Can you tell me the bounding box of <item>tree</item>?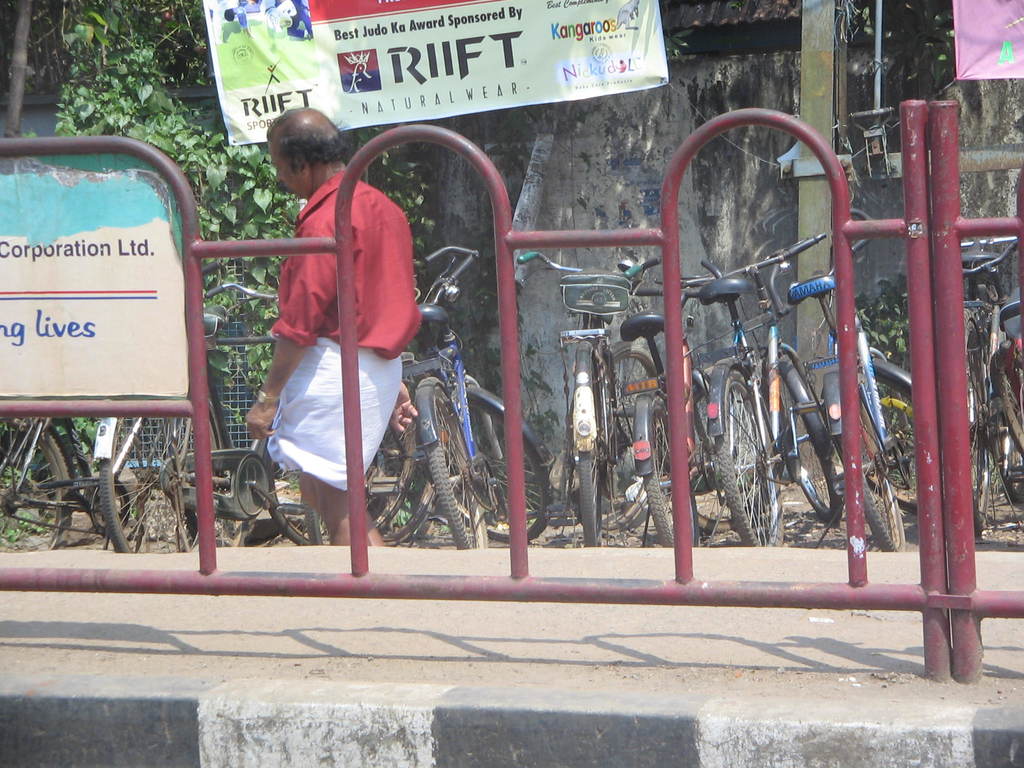
bbox(2, 1, 33, 140).
